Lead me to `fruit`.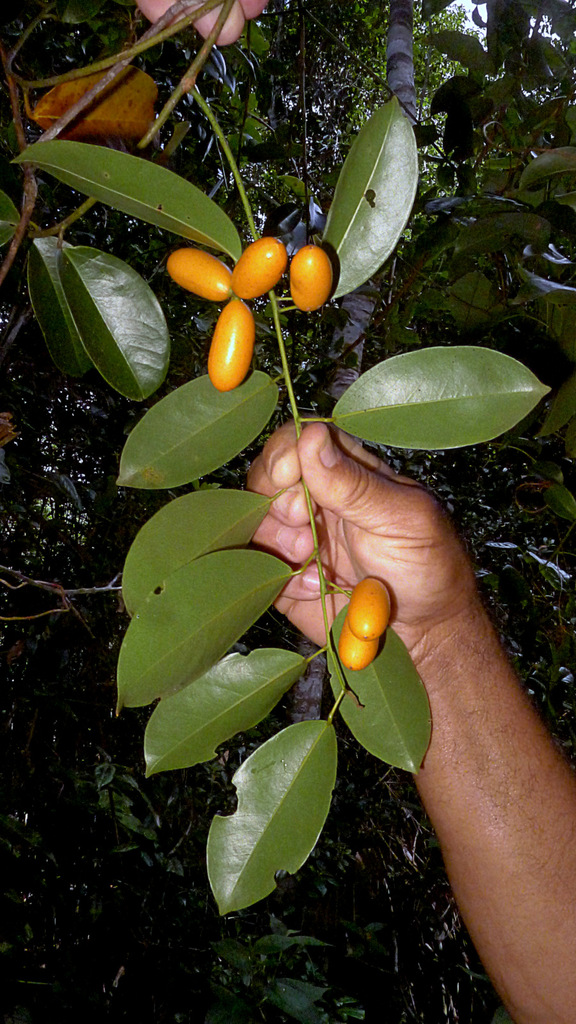
Lead to x1=286, y1=243, x2=333, y2=309.
